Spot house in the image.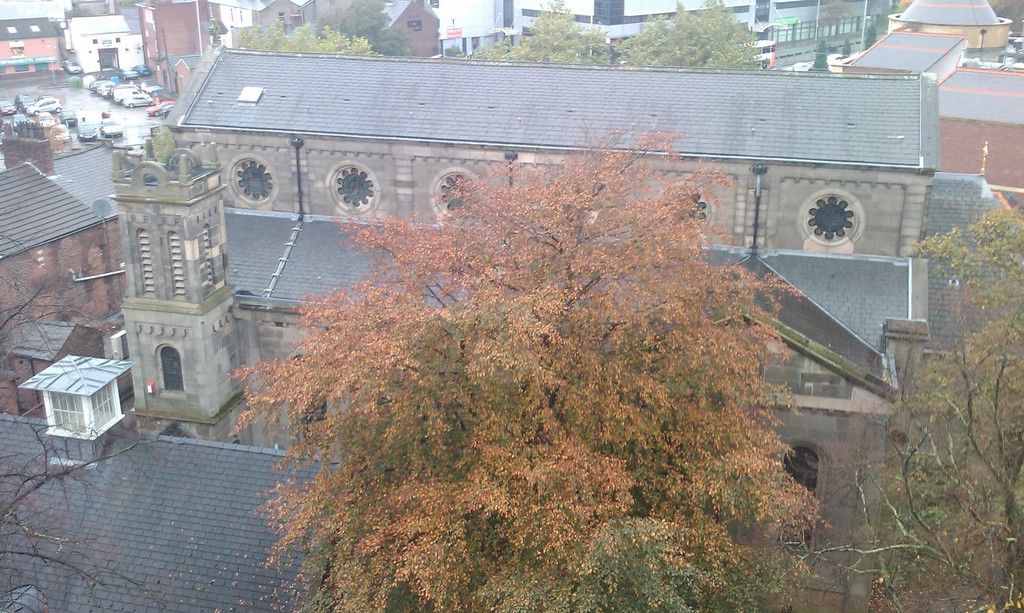
house found at x1=132, y1=0, x2=210, y2=99.
